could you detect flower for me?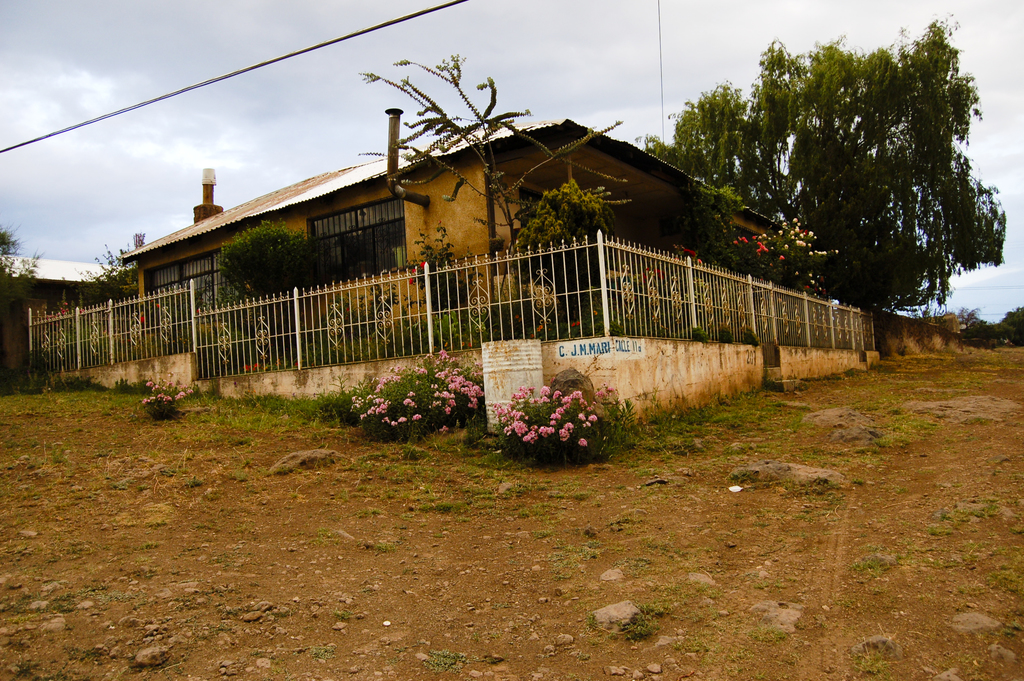
Detection result: left=531, top=332, right=536, bottom=337.
